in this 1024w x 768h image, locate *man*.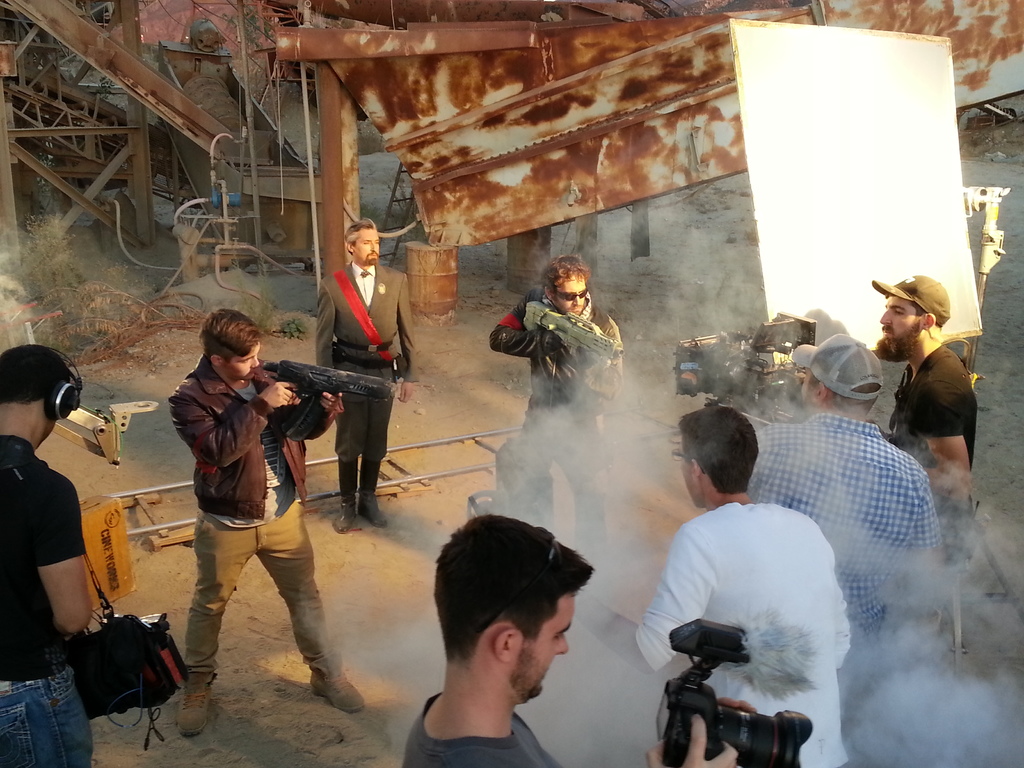
Bounding box: <region>488, 253, 628, 563</region>.
